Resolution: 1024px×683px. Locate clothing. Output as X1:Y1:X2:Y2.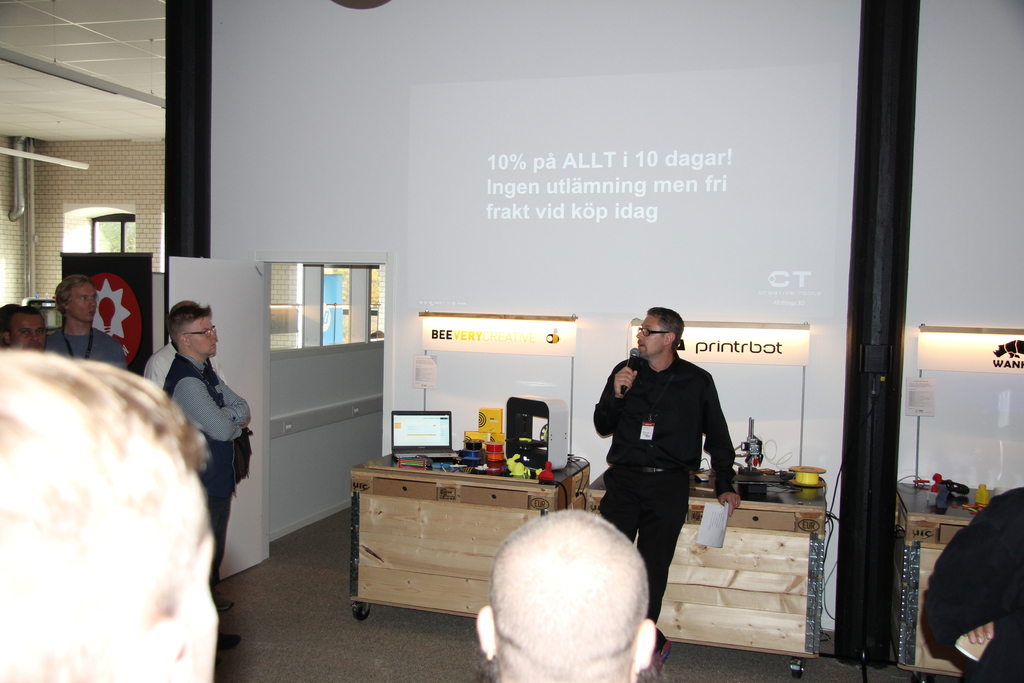
606:324:745:549.
